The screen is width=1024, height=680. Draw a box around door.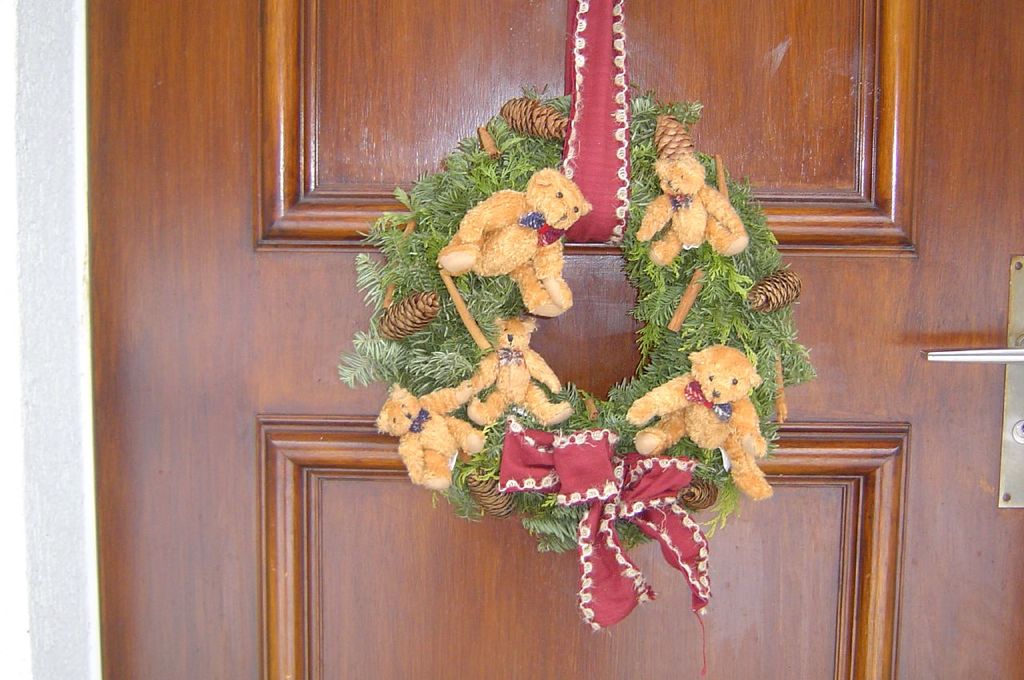
l=87, t=0, r=1022, b=679.
